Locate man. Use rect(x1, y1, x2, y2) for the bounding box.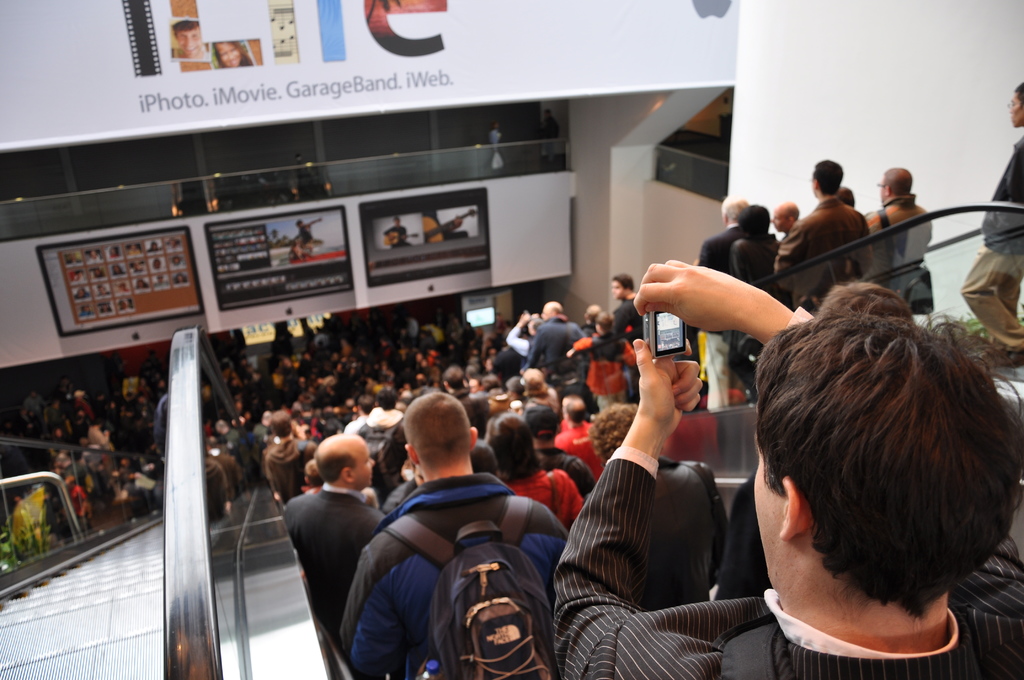
rect(774, 199, 799, 236).
